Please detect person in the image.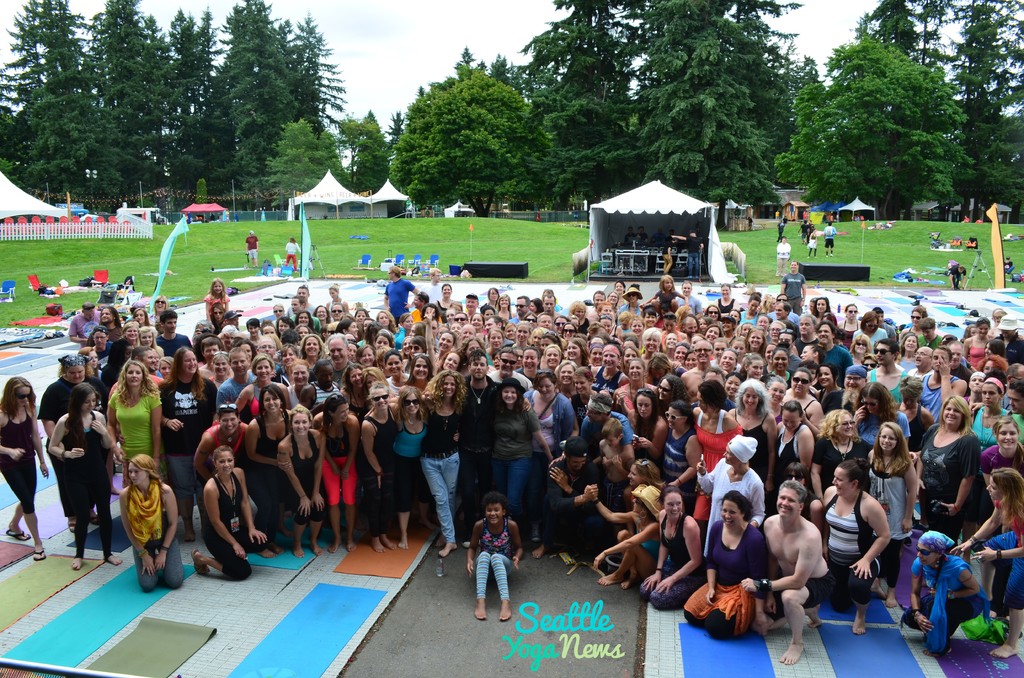
670/231/704/281.
